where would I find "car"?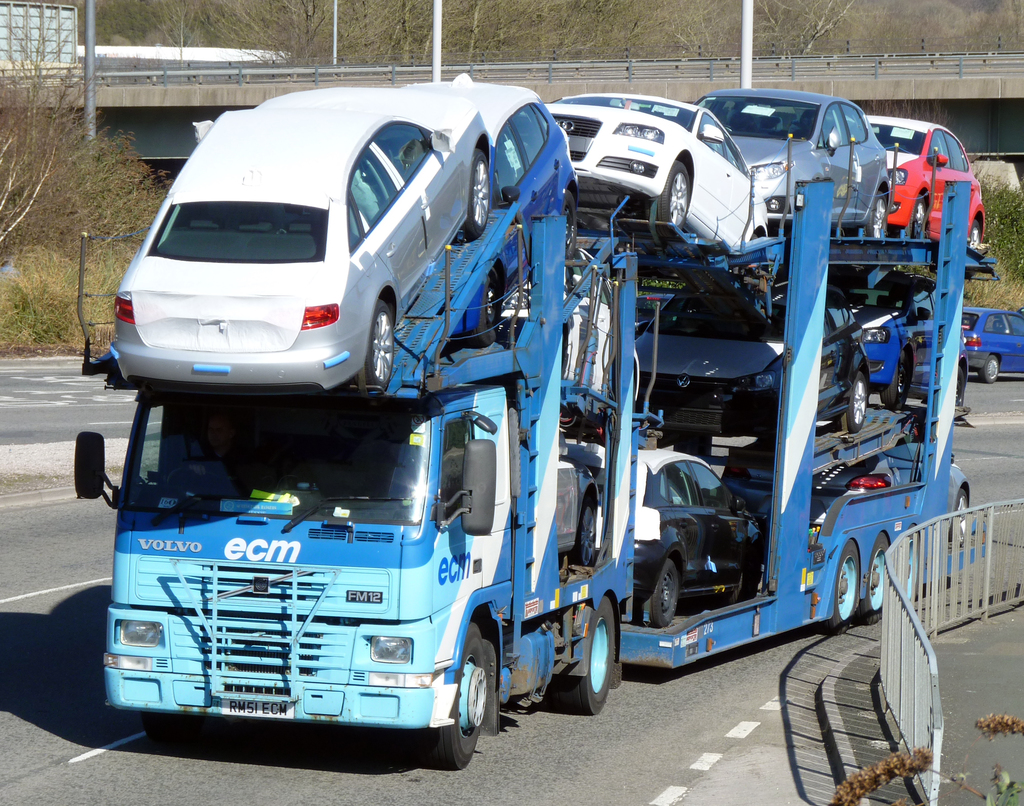
At {"x1": 632, "y1": 286, "x2": 861, "y2": 439}.
